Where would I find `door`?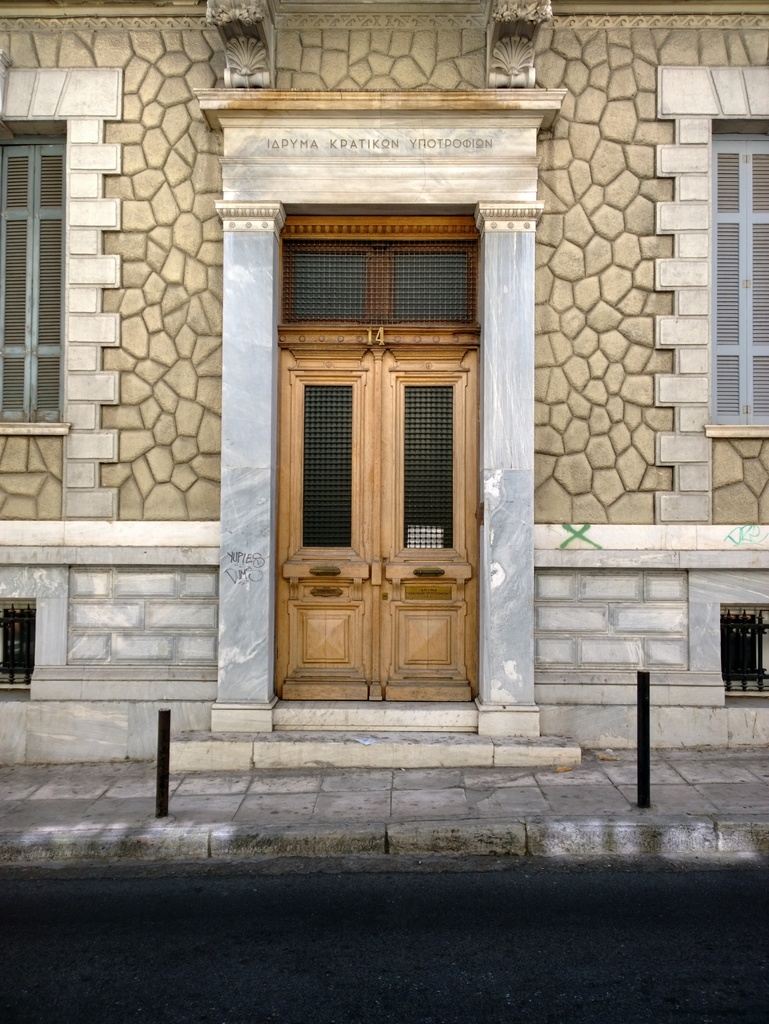
At 376/342/478/702.
